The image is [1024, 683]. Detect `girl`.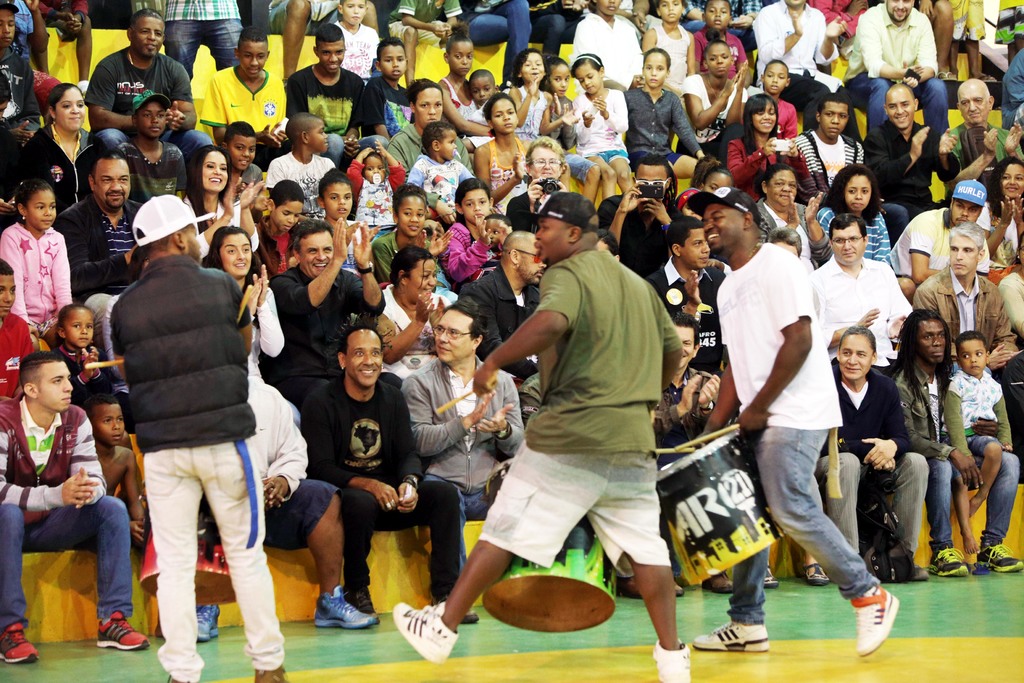
Detection: bbox=(977, 156, 1023, 266).
